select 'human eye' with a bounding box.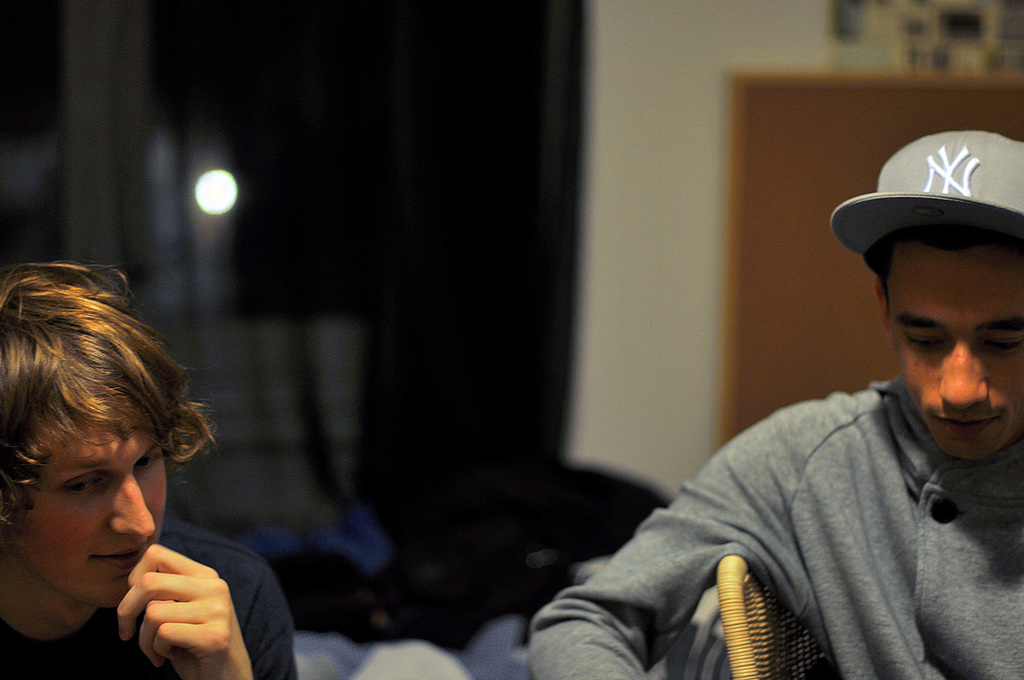
bbox(55, 472, 105, 497).
